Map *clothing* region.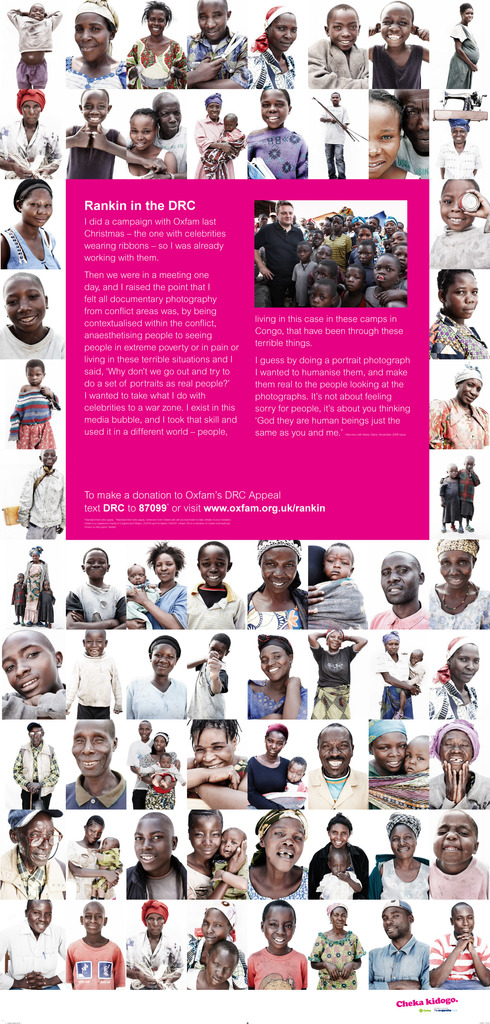
Mapped to (x1=376, y1=653, x2=418, y2=719).
